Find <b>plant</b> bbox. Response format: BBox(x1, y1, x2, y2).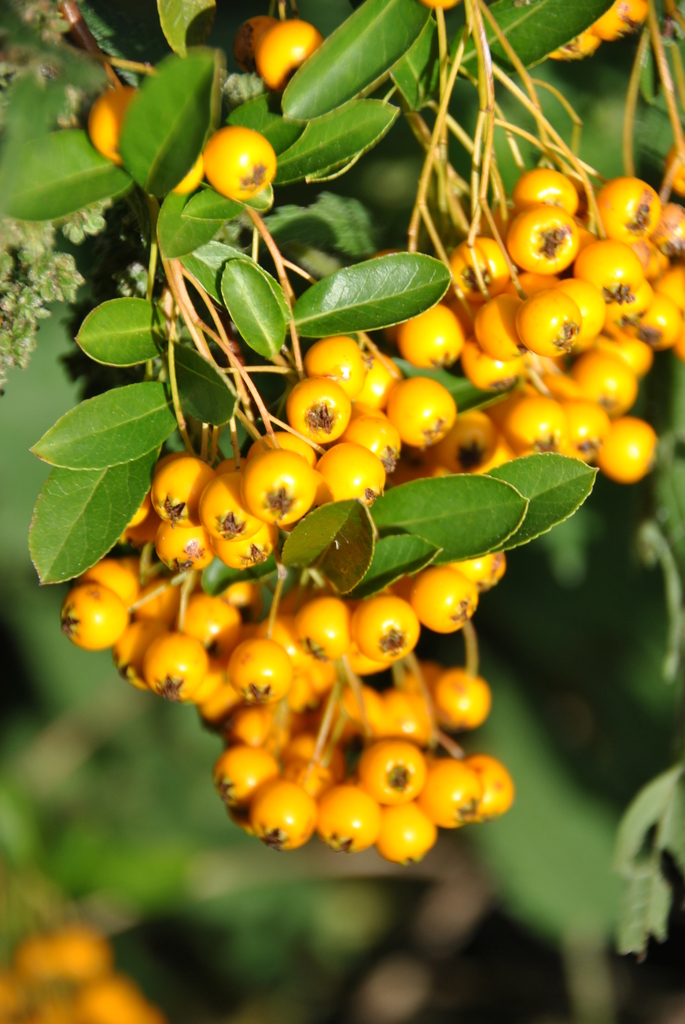
BBox(0, 0, 684, 1023).
